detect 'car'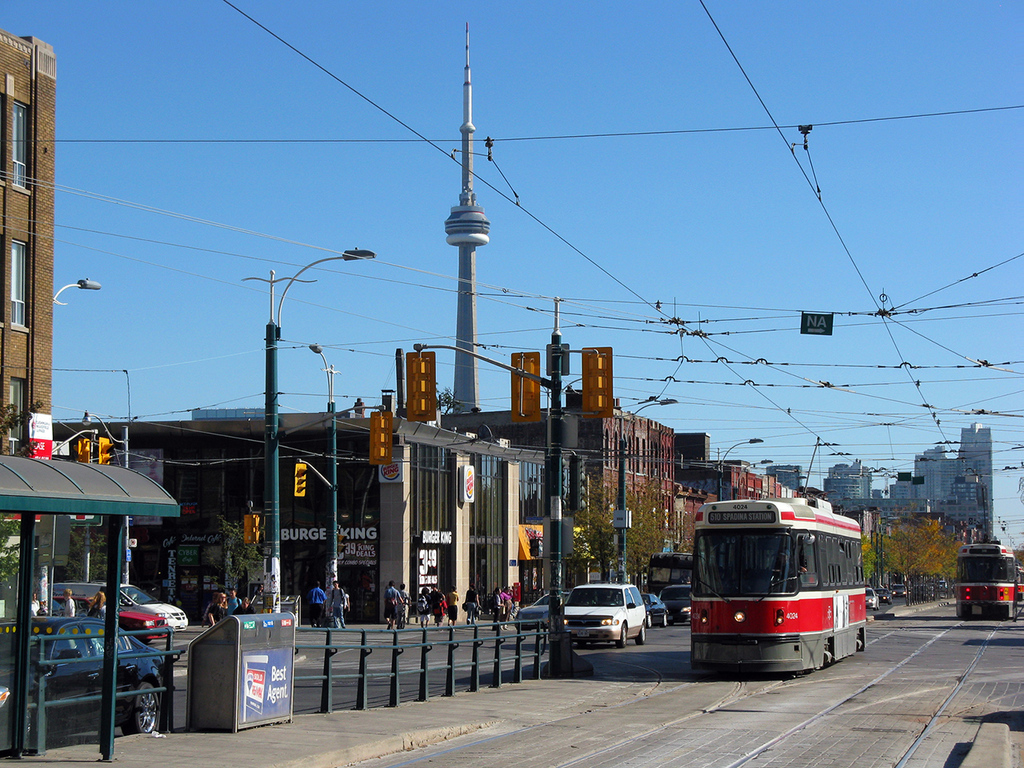
641 594 669 628
